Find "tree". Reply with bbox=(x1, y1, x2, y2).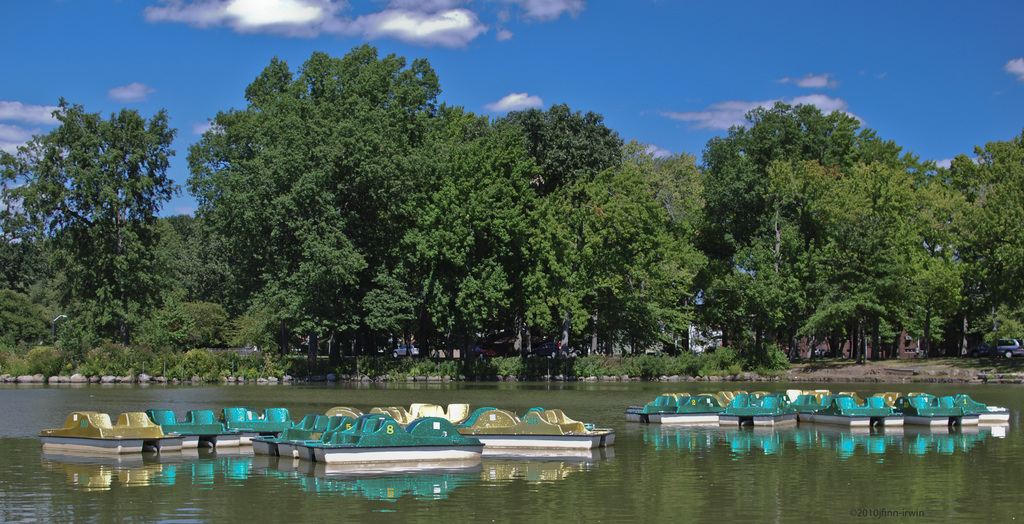
bbox=(660, 87, 968, 375).
